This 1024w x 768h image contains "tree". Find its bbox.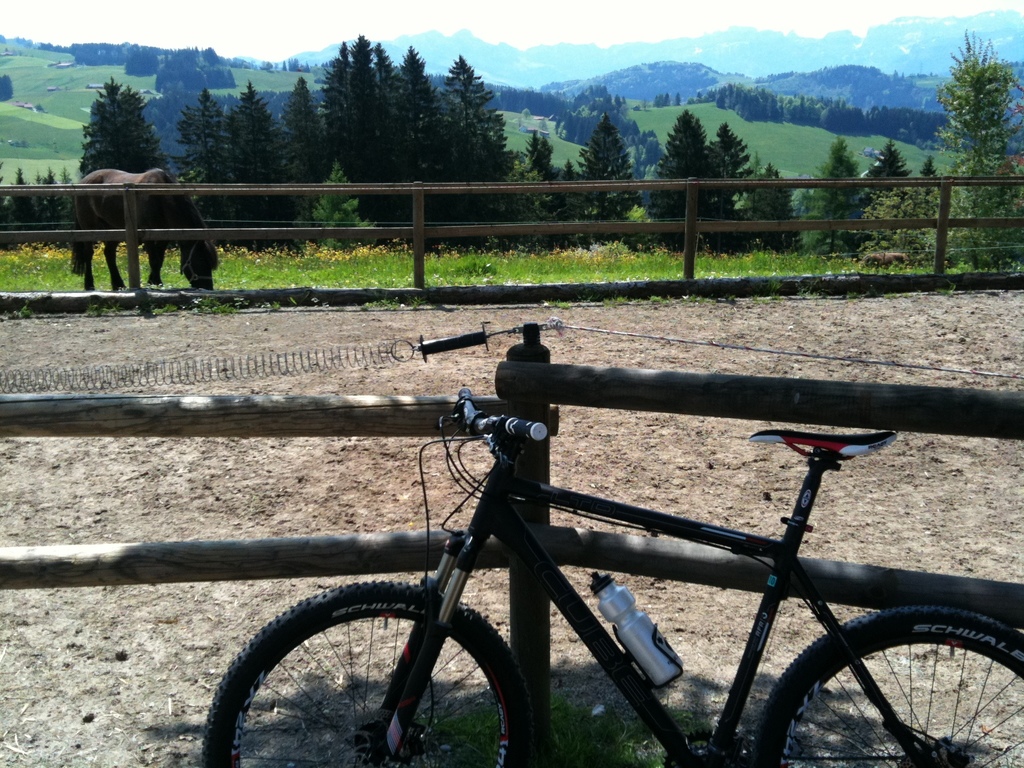
(x1=123, y1=50, x2=159, y2=82).
